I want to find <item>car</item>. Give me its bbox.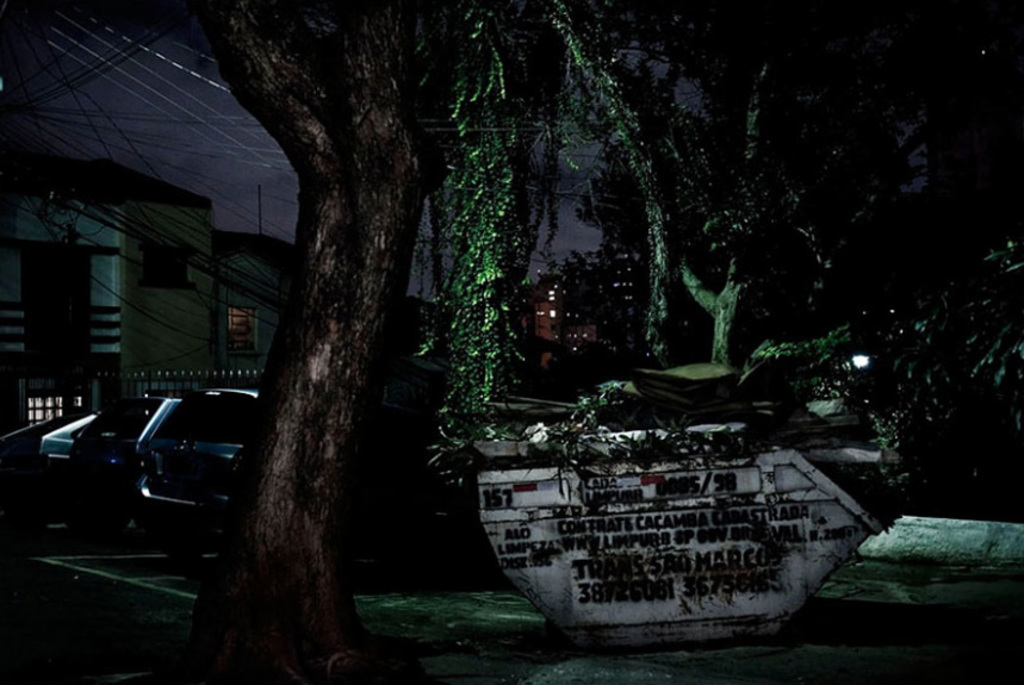
135,390,262,521.
